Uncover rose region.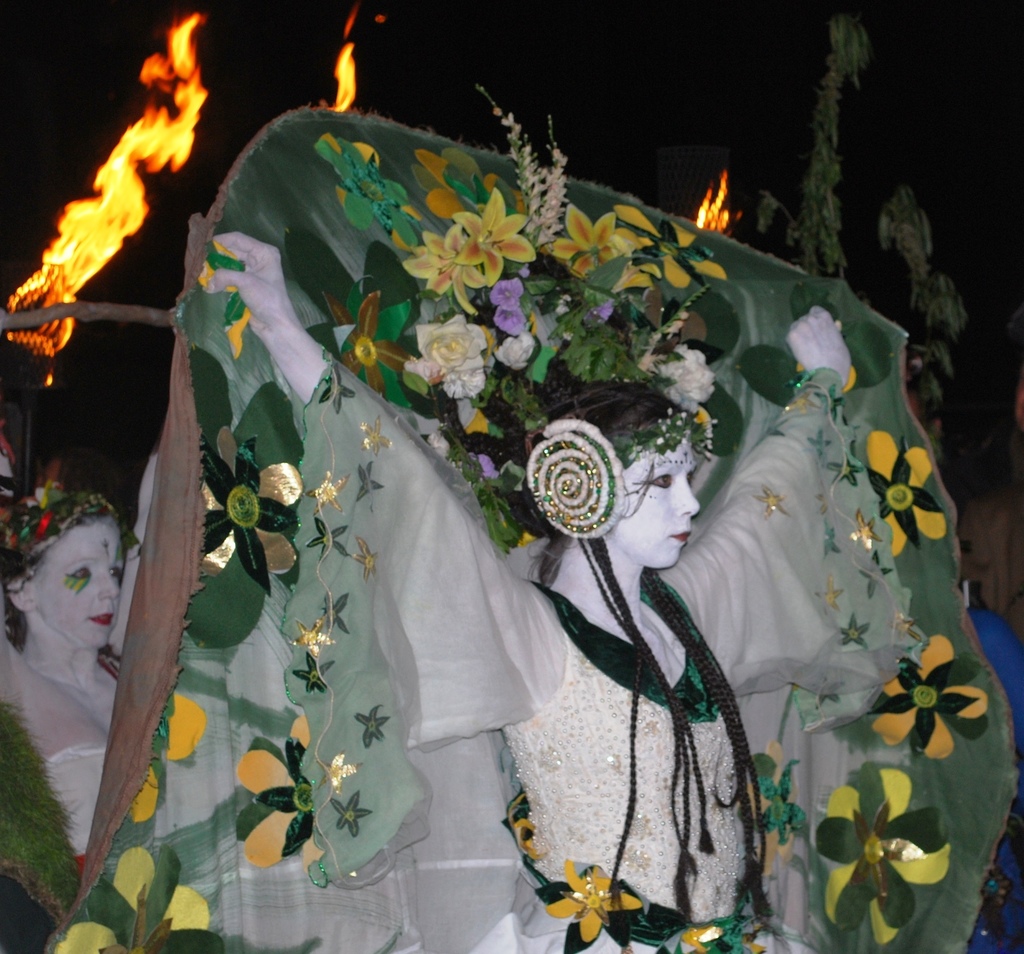
Uncovered: box=[496, 330, 536, 371].
